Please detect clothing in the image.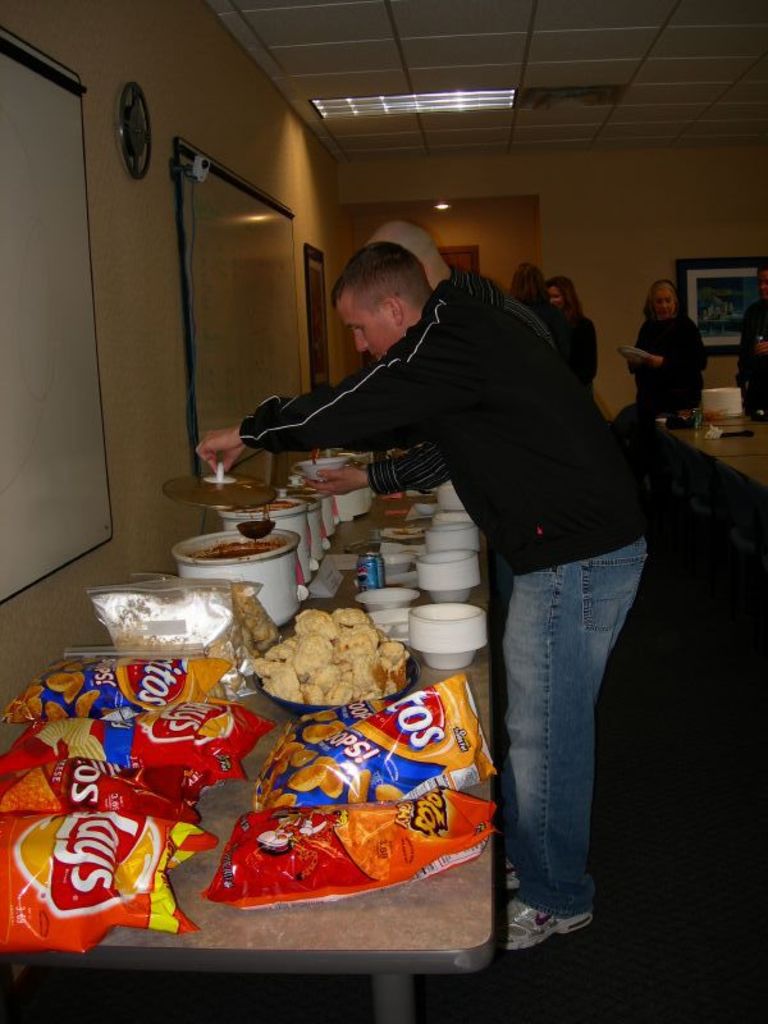
(left=376, top=260, right=575, bottom=494).
